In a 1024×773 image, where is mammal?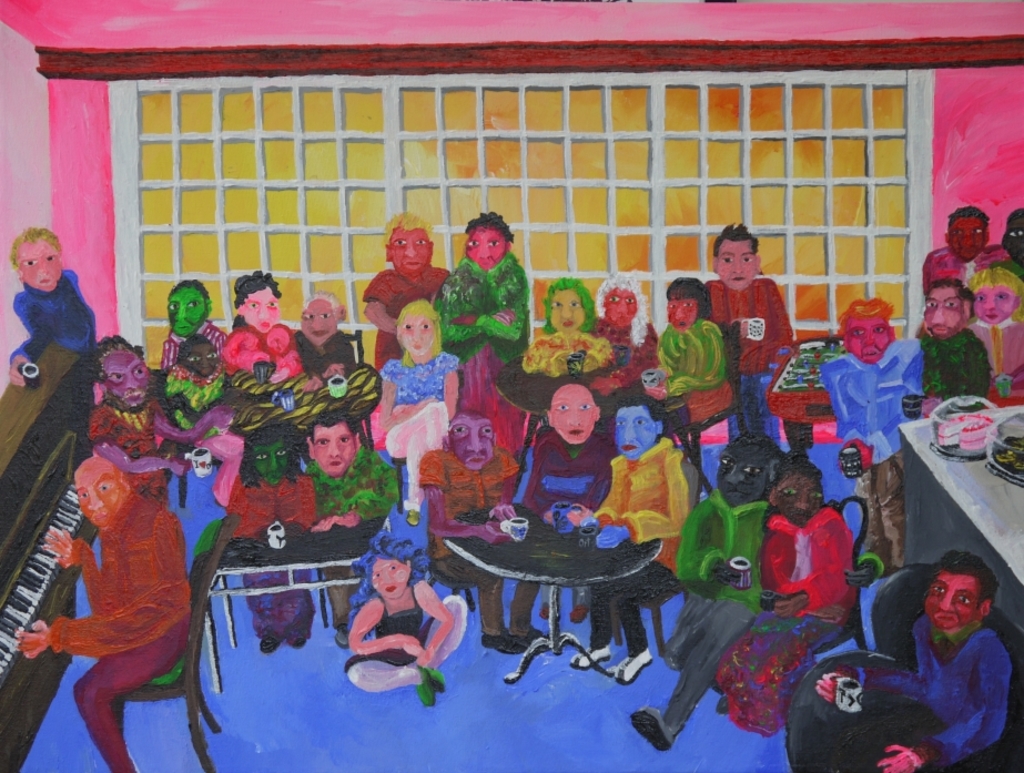
box(524, 275, 609, 380).
